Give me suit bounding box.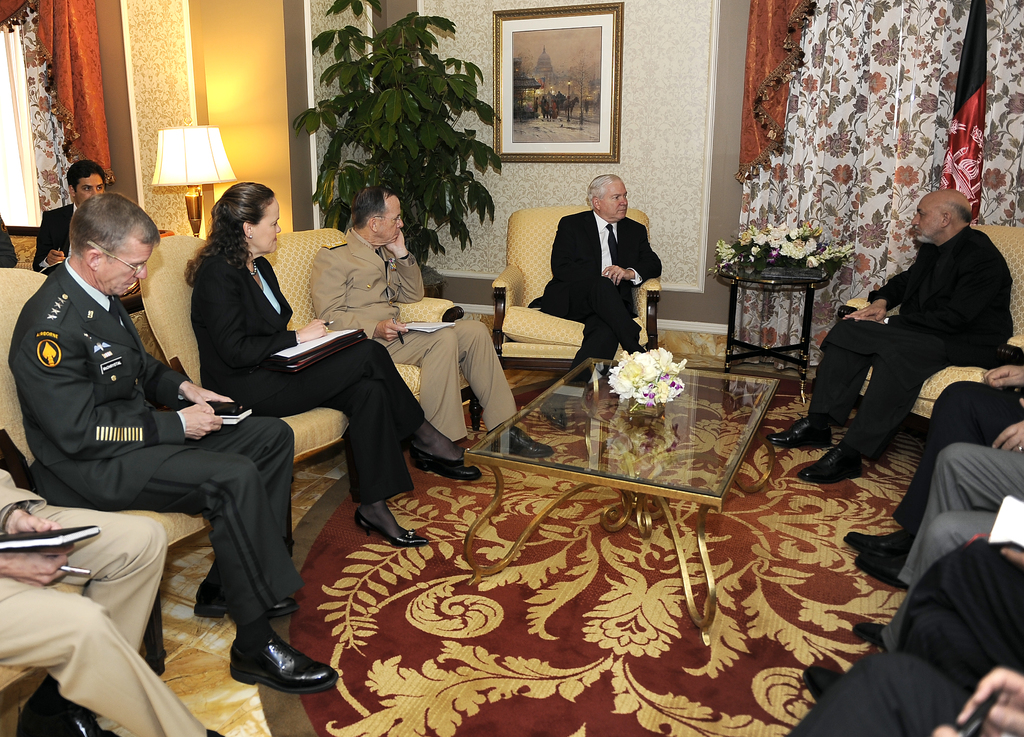
box=[877, 447, 1023, 642].
